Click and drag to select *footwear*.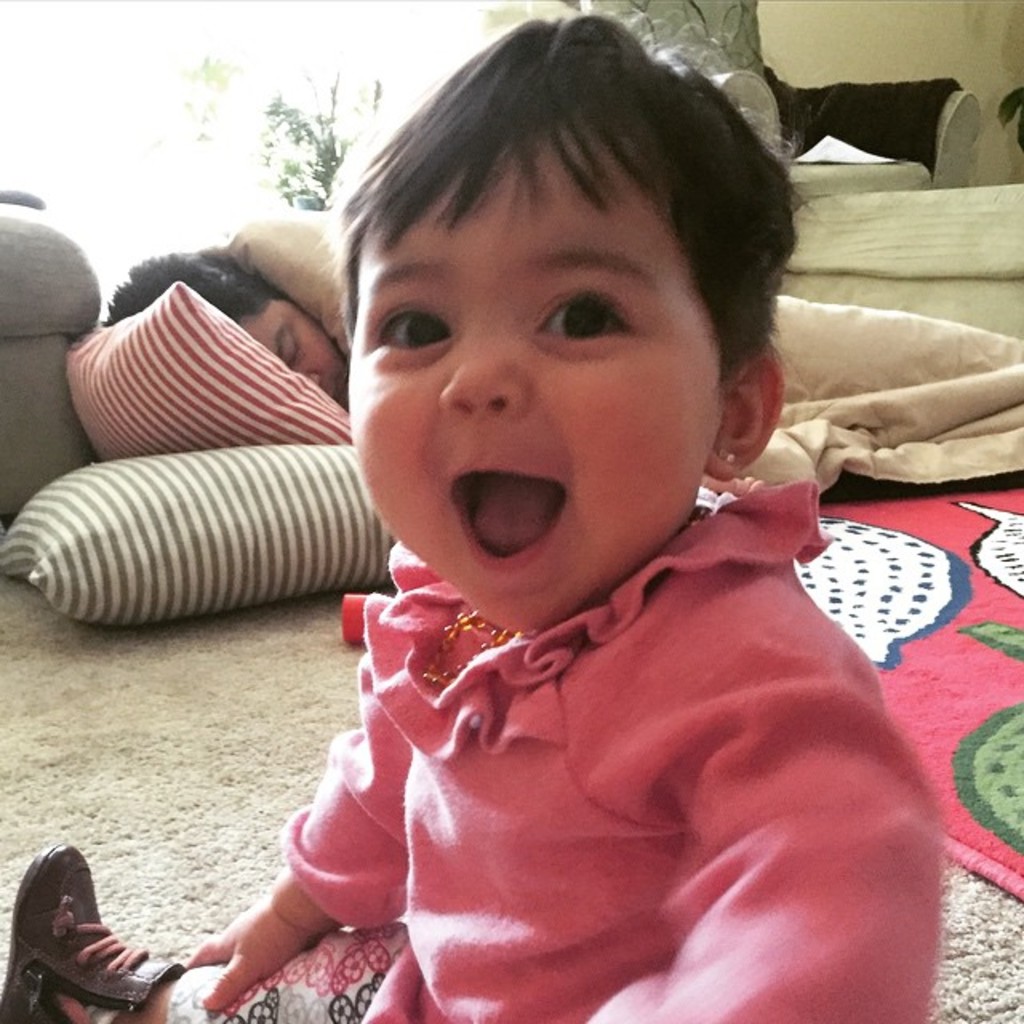
Selection: locate(16, 870, 155, 1021).
